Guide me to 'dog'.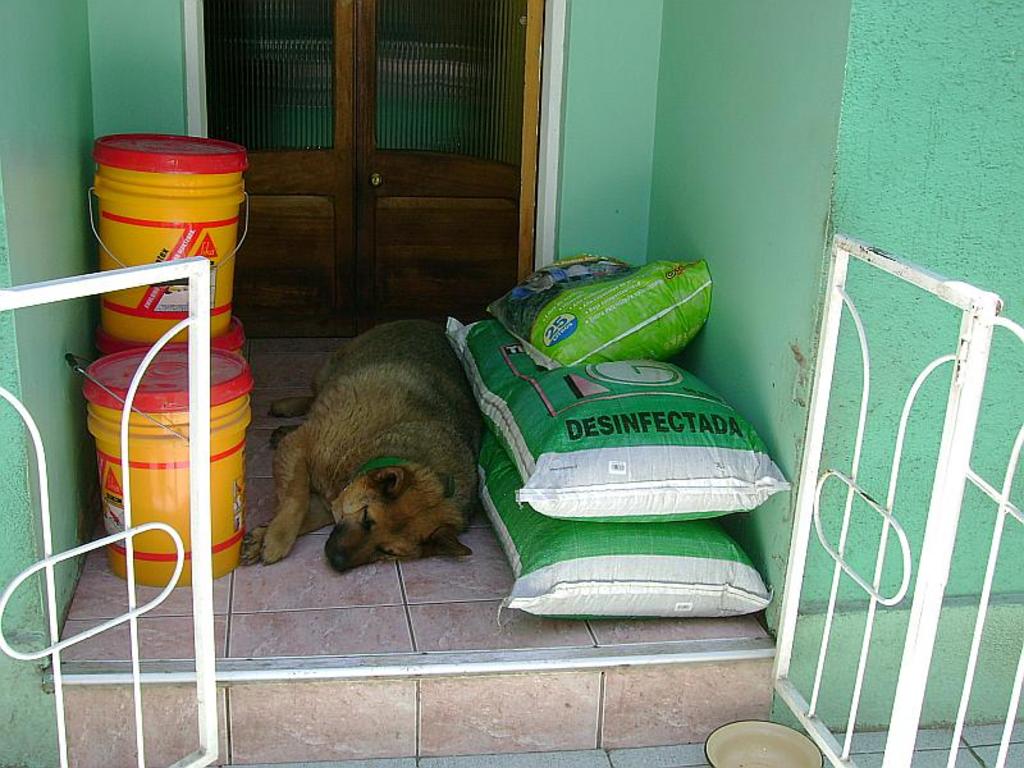
Guidance: 238,319,485,573.
